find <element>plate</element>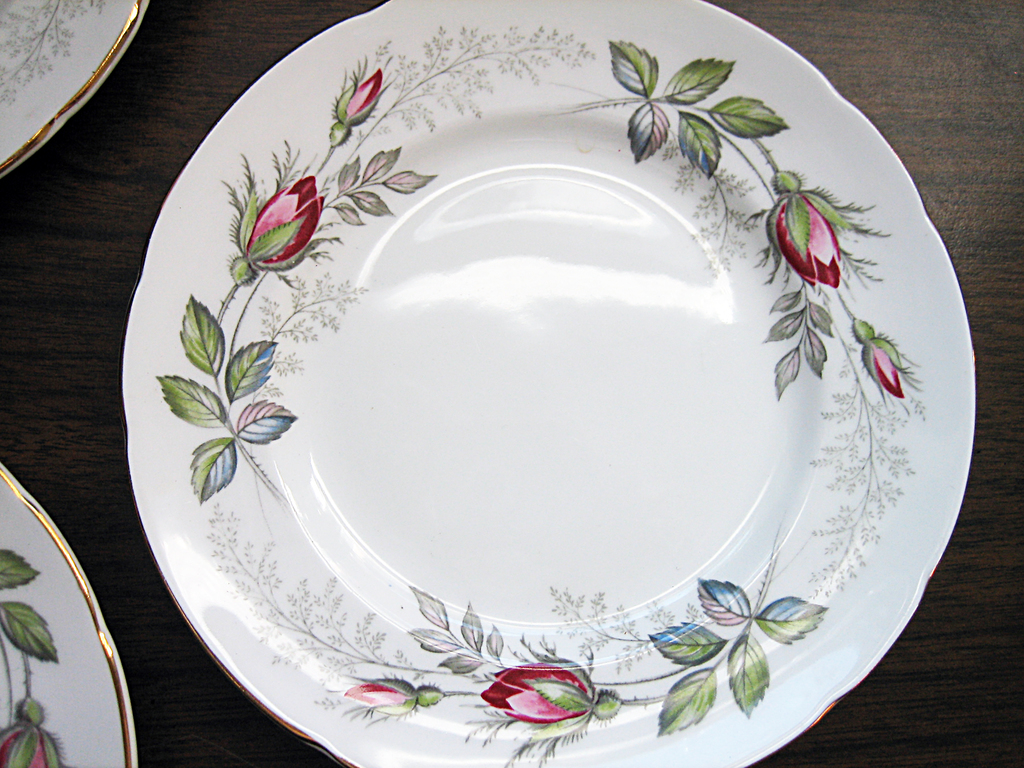
box=[0, 466, 140, 767]
